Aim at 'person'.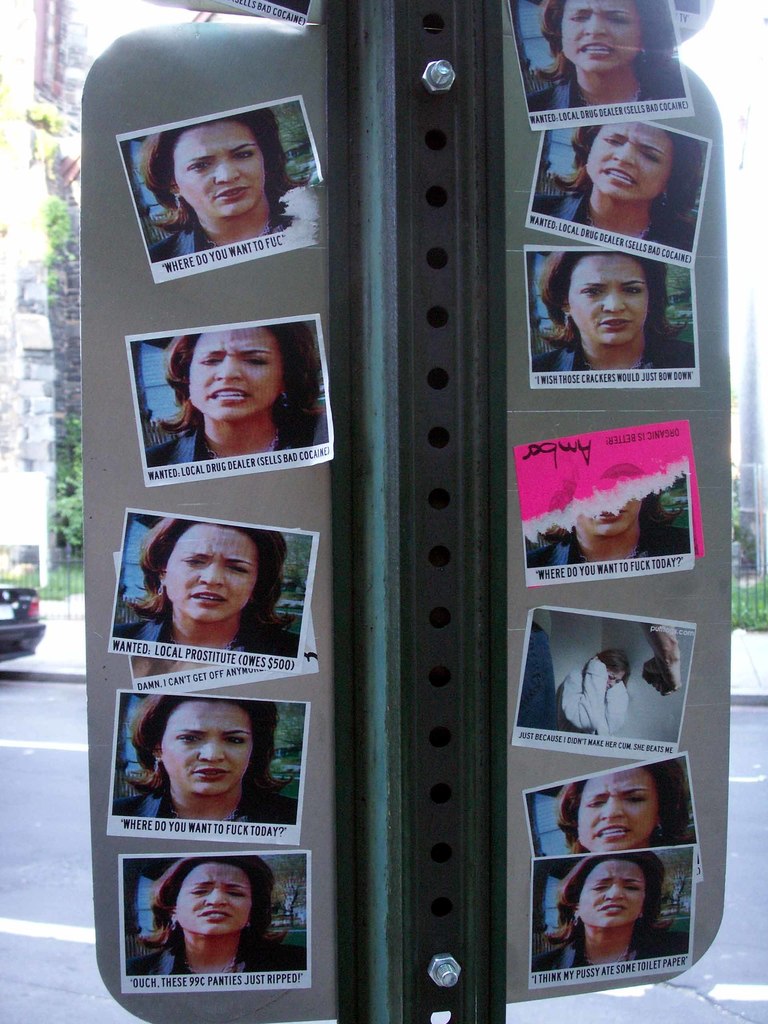
Aimed at left=552, top=760, right=696, bottom=854.
